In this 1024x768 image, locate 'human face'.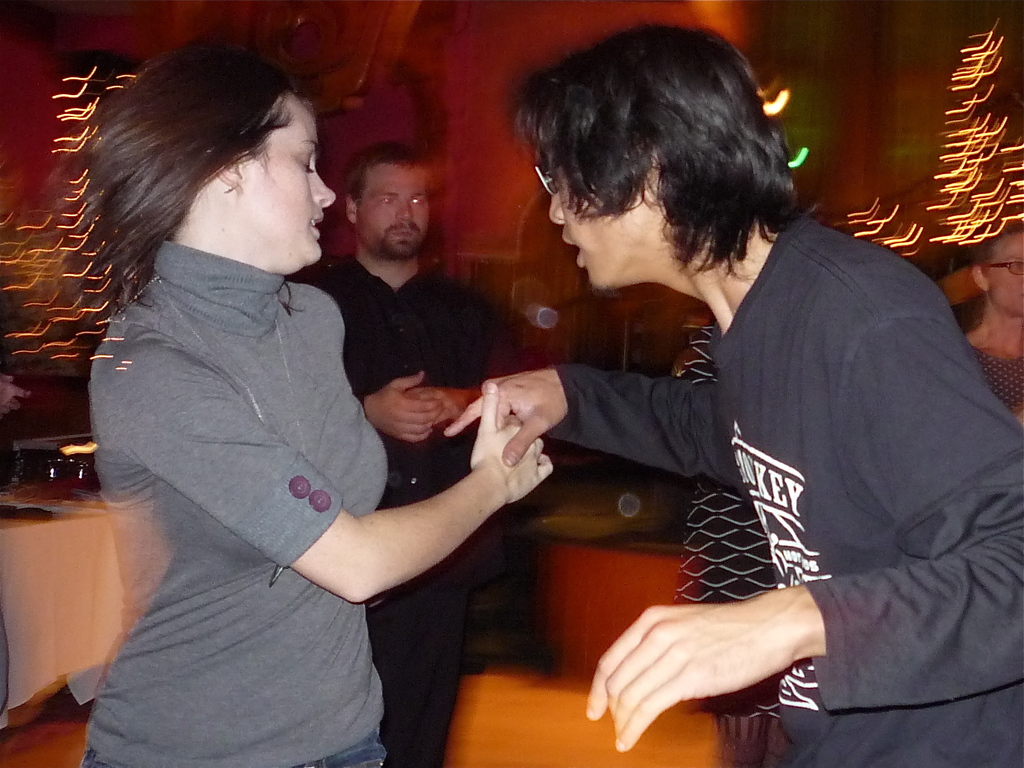
Bounding box: left=360, top=164, right=431, bottom=250.
